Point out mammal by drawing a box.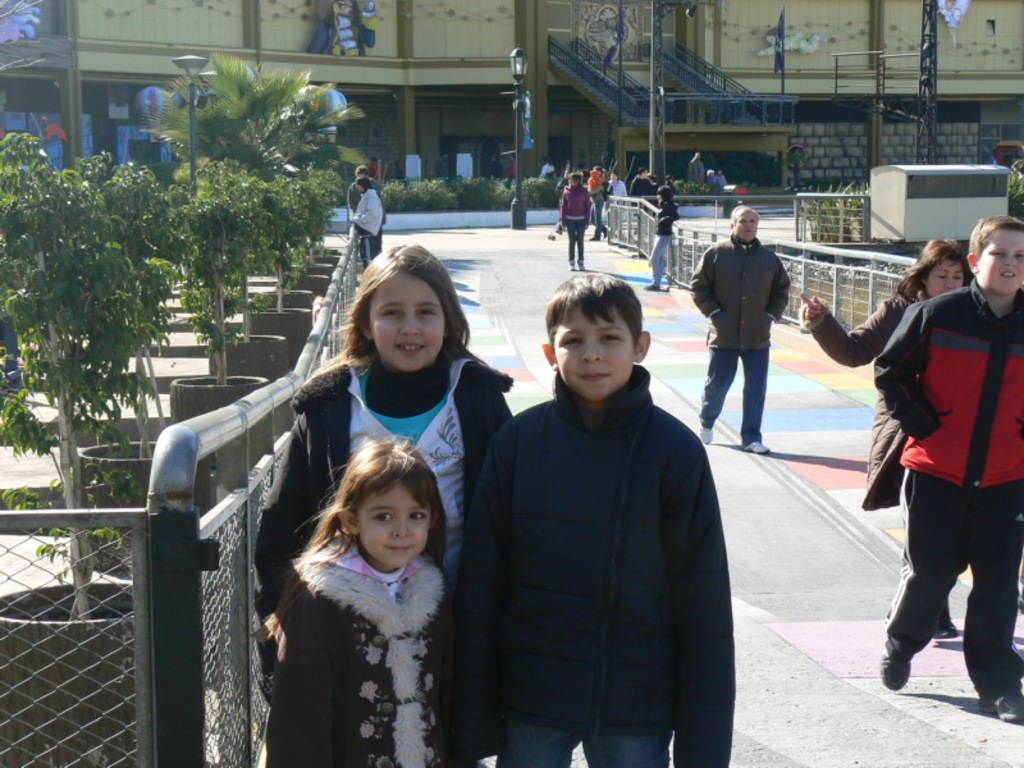
627, 164, 653, 201.
